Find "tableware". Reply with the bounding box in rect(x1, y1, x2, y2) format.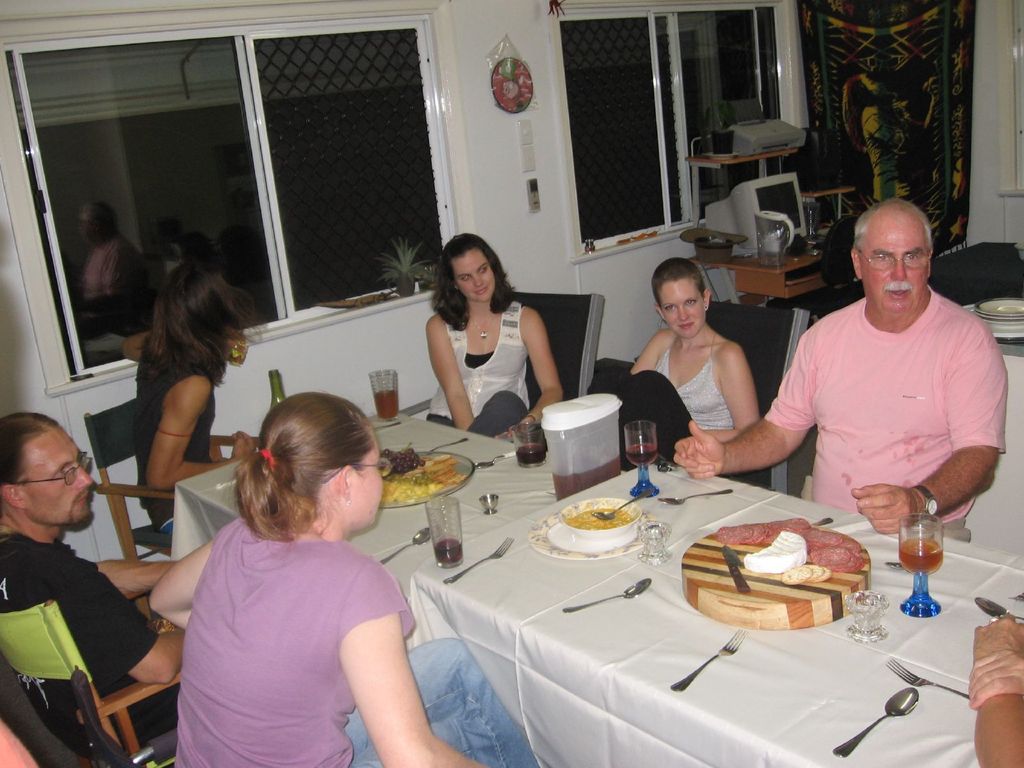
rect(830, 687, 922, 761).
